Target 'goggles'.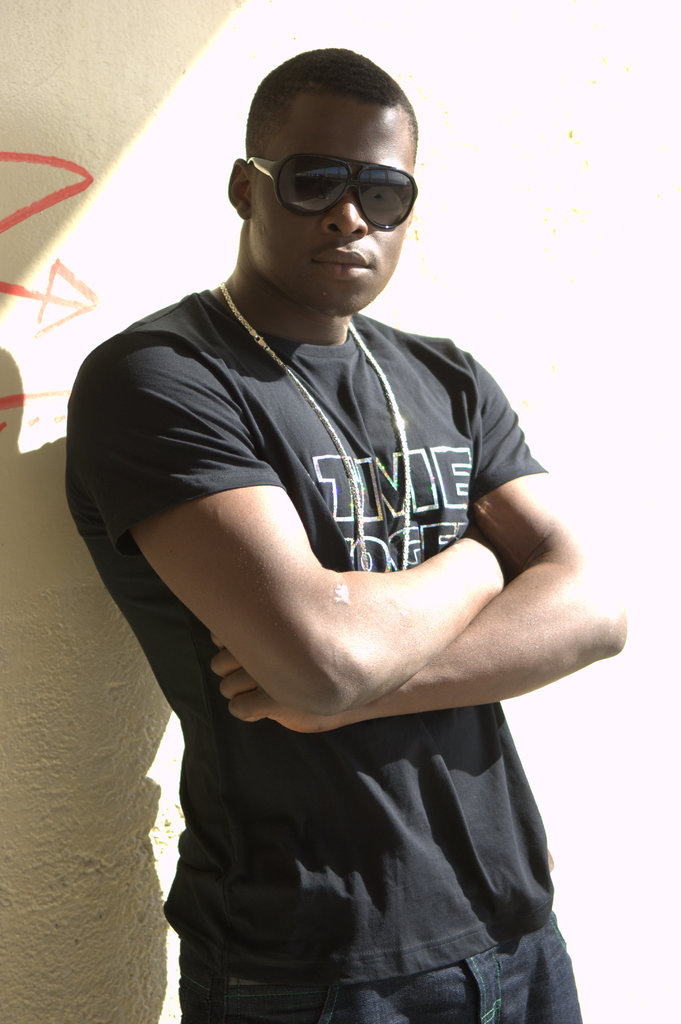
Target region: crop(250, 153, 415, 216).
